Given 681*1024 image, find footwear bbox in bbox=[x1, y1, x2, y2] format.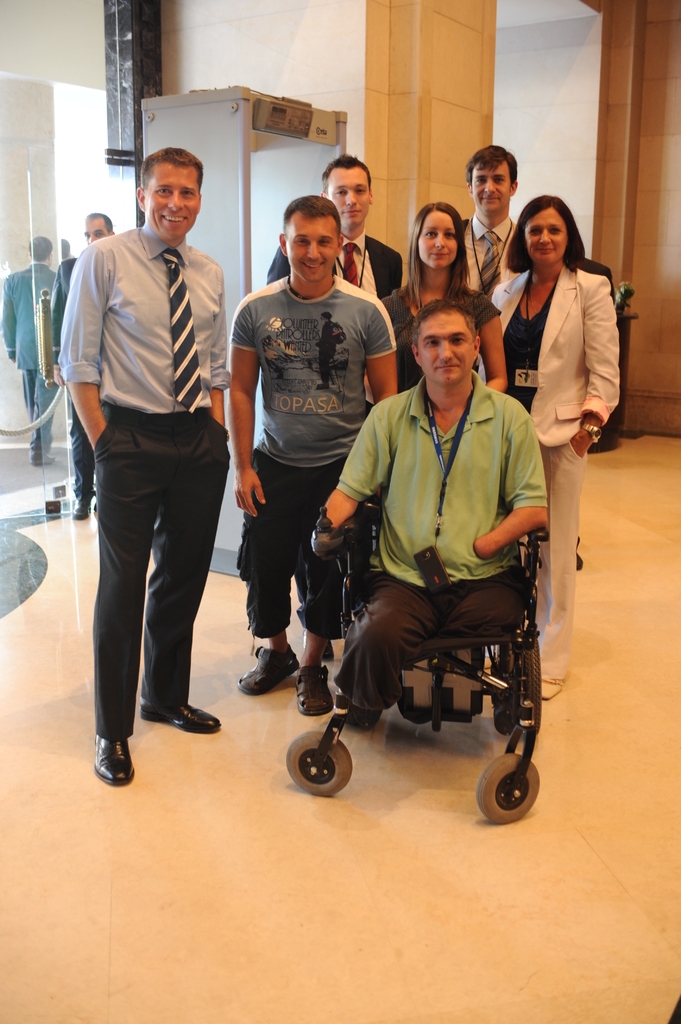
bbox=[286, 652, 333, 718].
